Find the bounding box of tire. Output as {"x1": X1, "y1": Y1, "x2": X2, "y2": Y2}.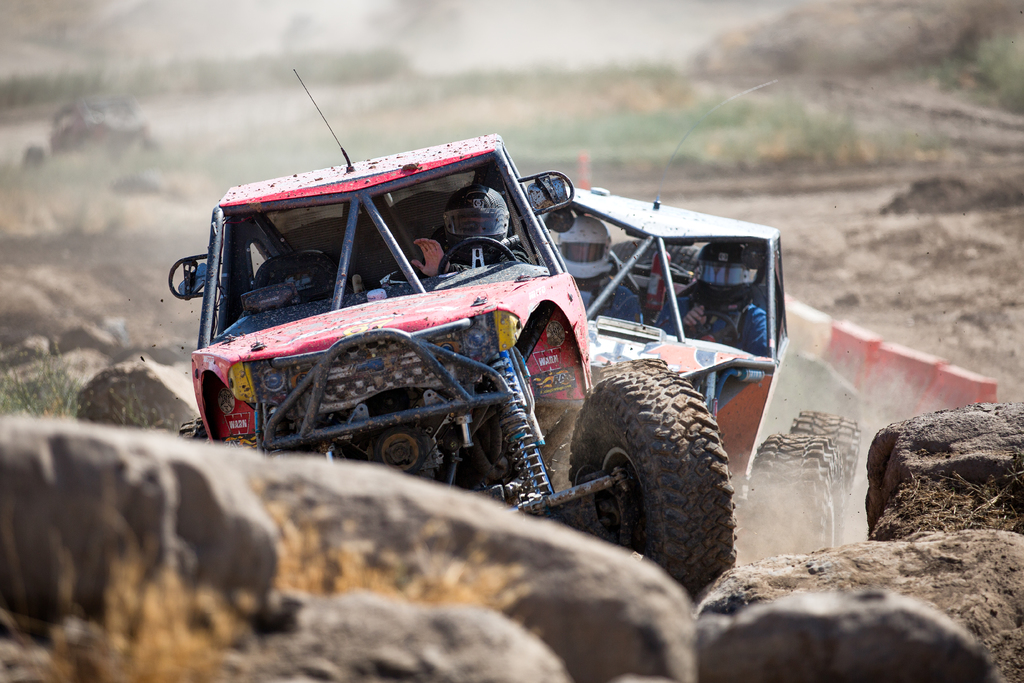
{"x1": 752, "y1": 433, "x2": 843, "y2": 558}.
